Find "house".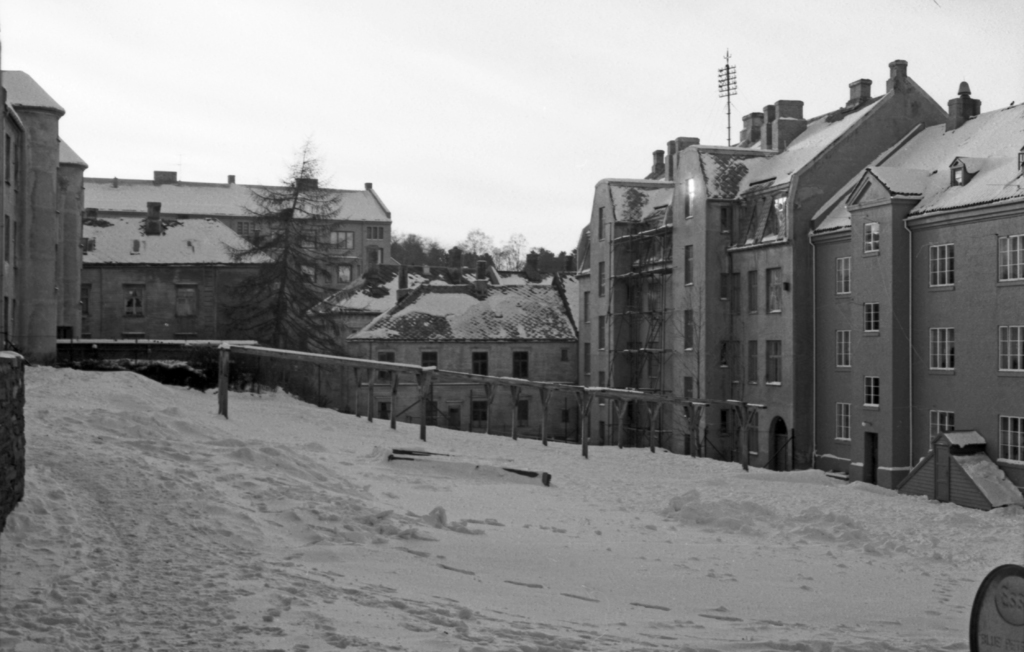
[804, 78, 1023, 515].
